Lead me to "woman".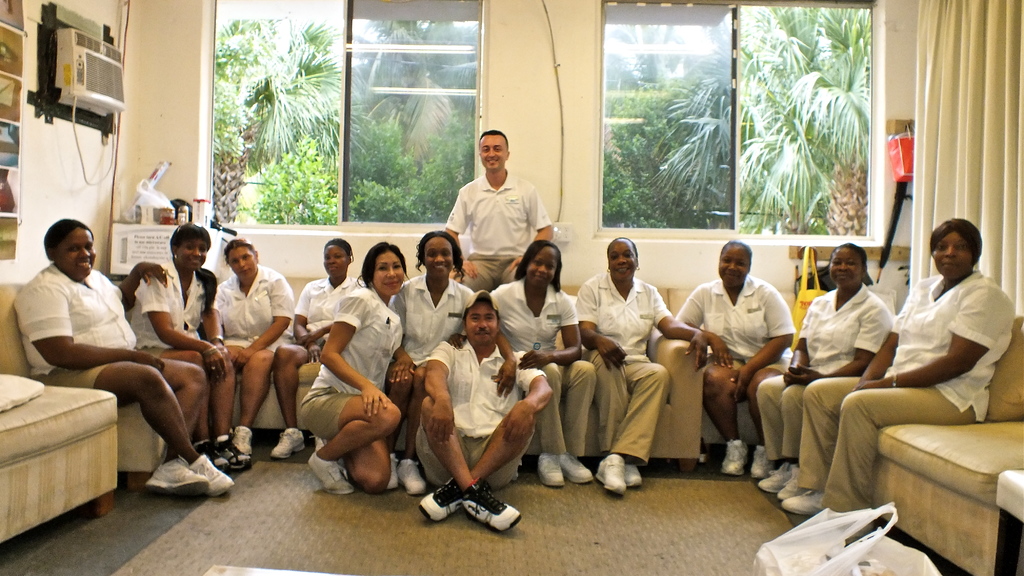
Lead to x1=676, y1=239, x2=796, y2=479.
